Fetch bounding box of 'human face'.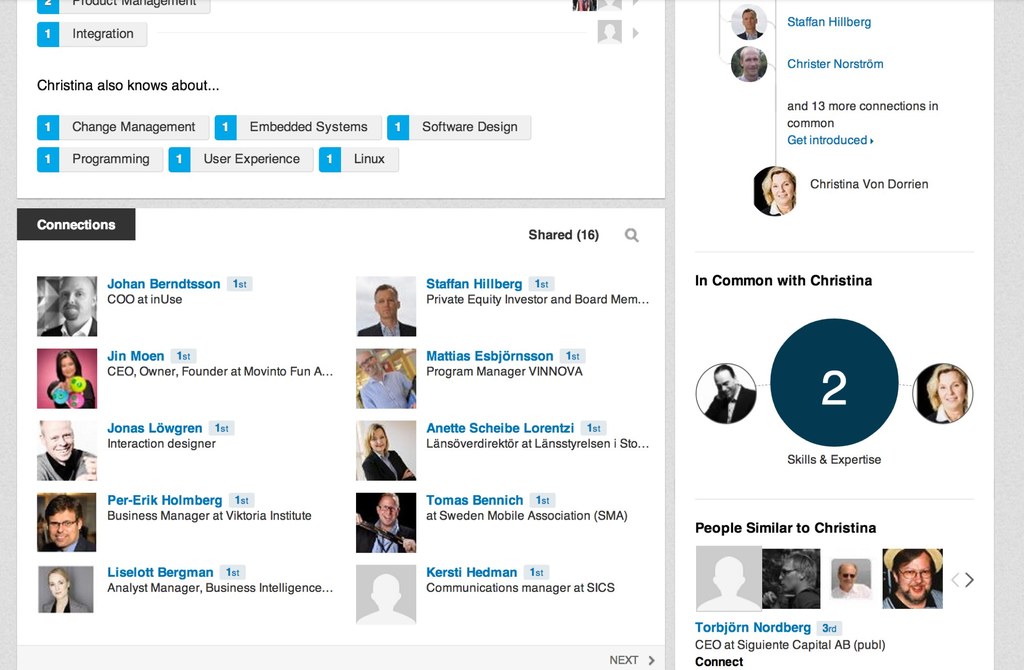
Bbox: l=51, t=573, r=68, b=601.
